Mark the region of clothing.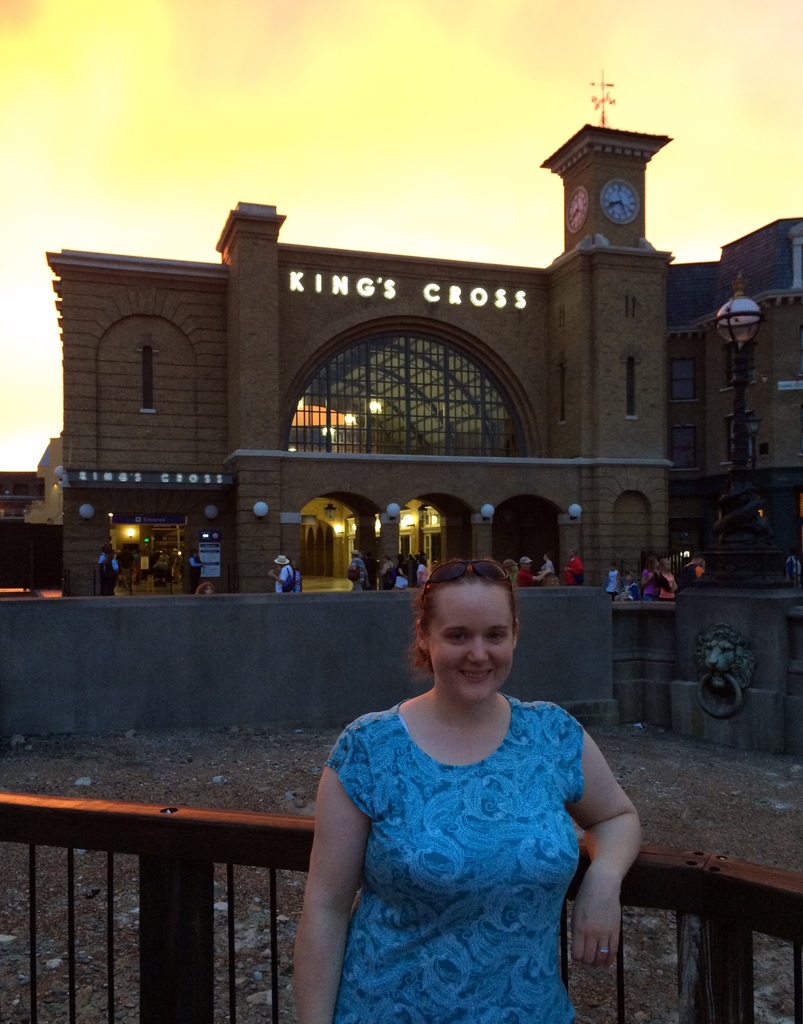
Region: Rect(324, 679, 615, 1004).
